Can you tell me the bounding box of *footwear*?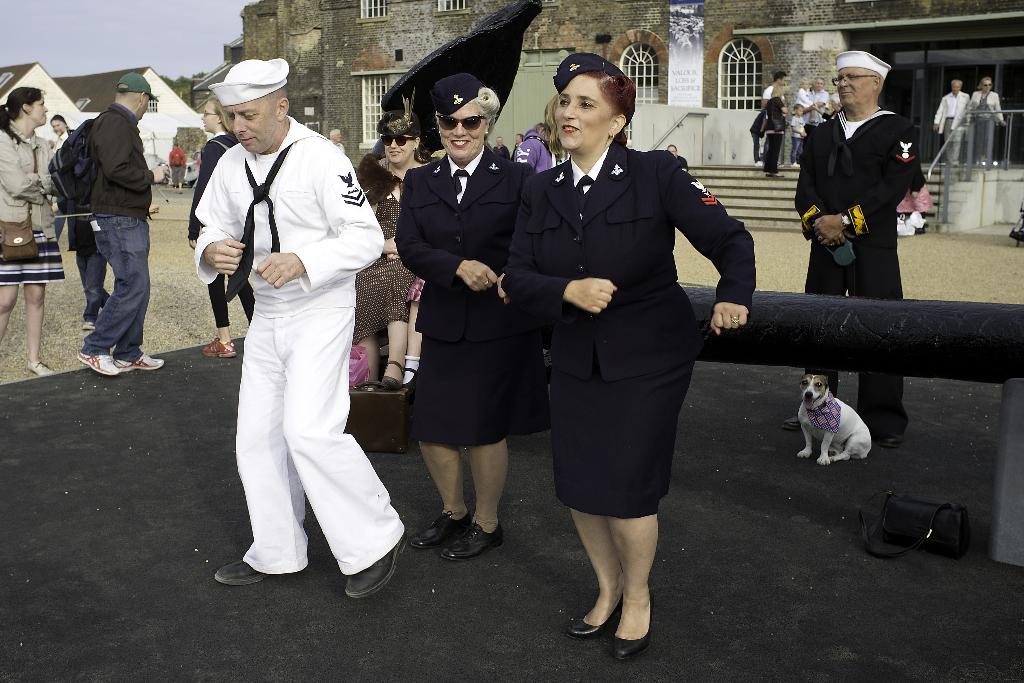
select_region(612, 573, 649, 655).
